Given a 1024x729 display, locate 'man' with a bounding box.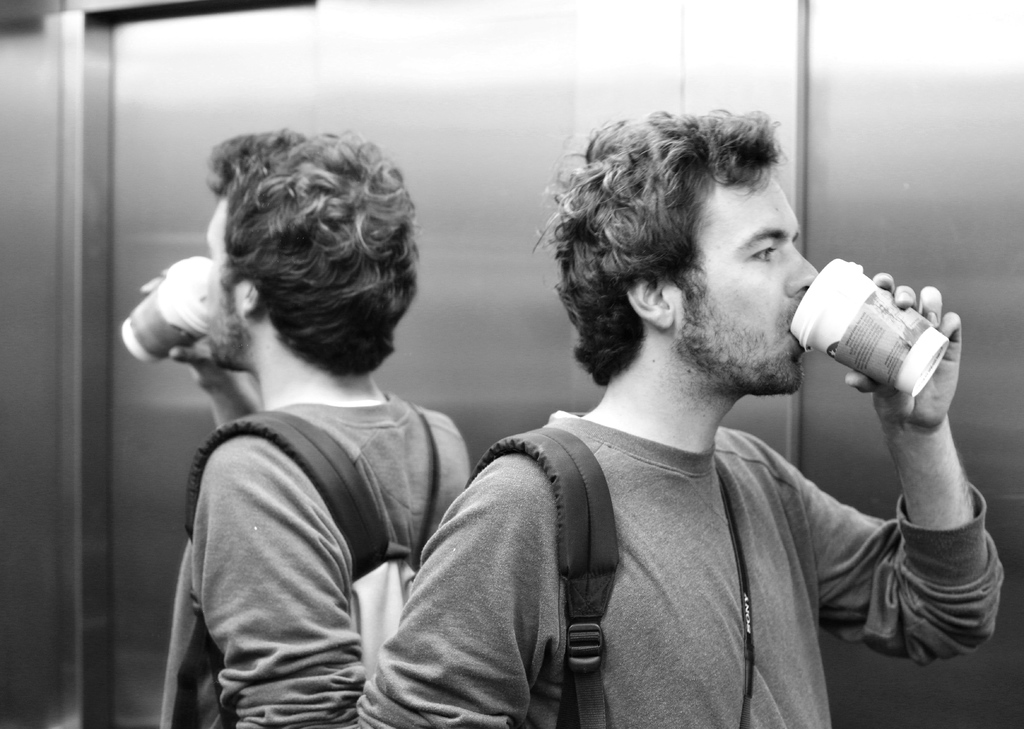
Located: box=[339, 98, 988, 710].
